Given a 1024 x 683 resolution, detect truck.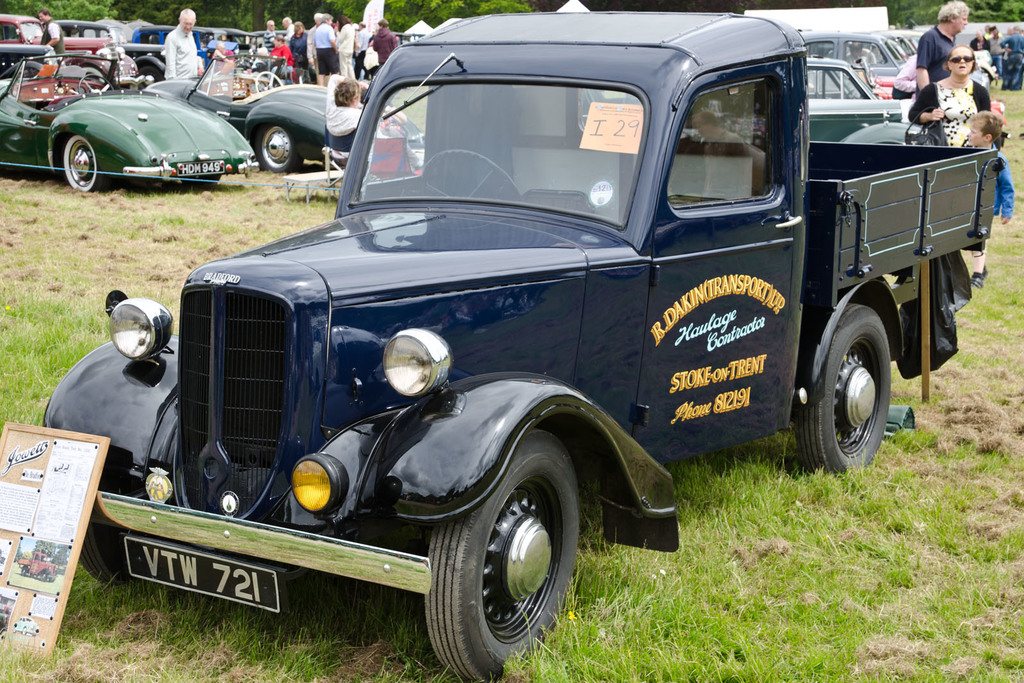
(left=109, top=34, right=986, bottom=652).
